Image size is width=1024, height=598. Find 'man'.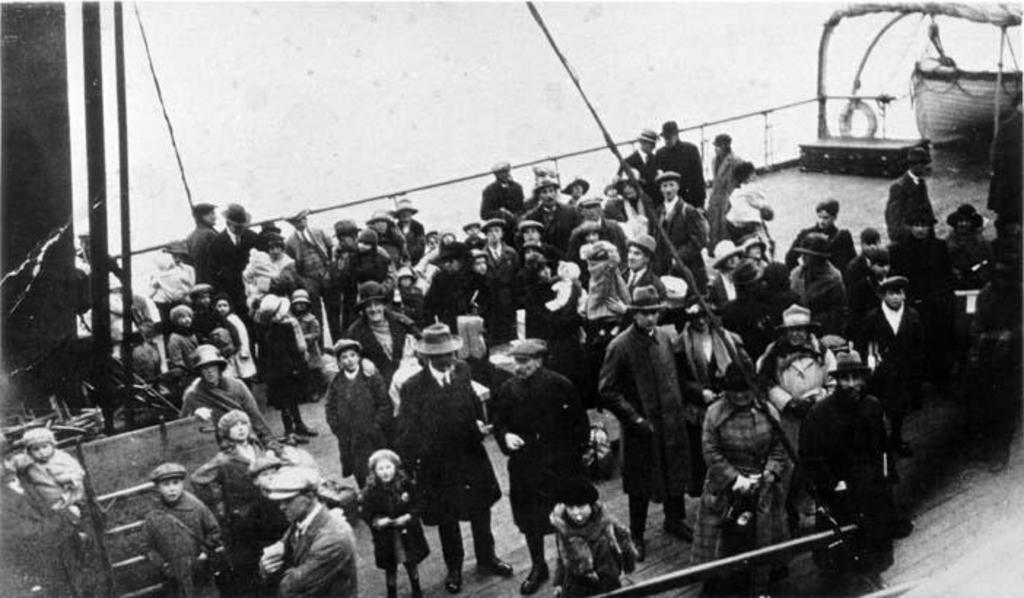
<box>410,321,519,588</box>.
